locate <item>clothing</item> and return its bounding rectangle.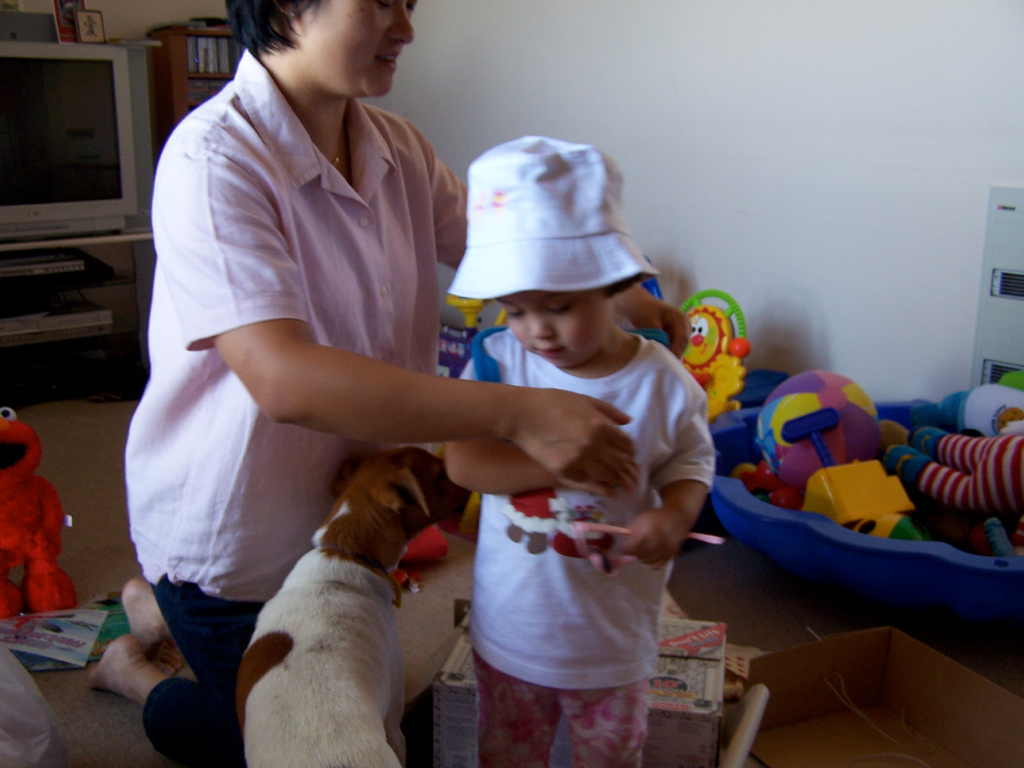
918, 435, 1023, 512.
